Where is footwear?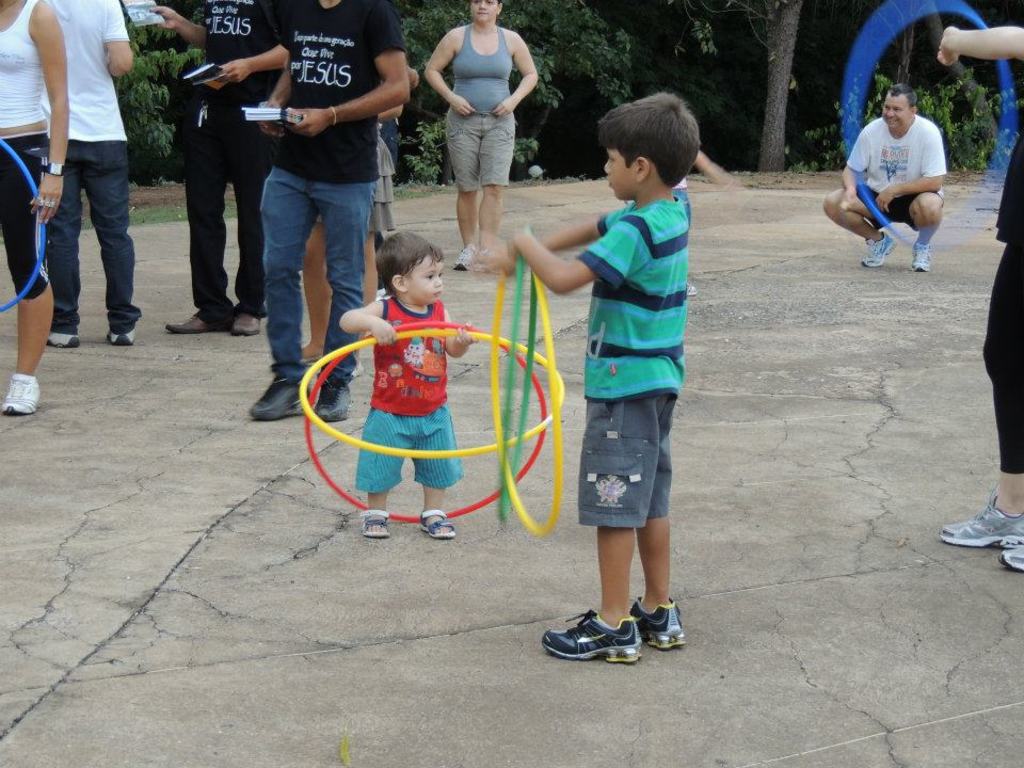
BBox(44, 323, 81, 348).
